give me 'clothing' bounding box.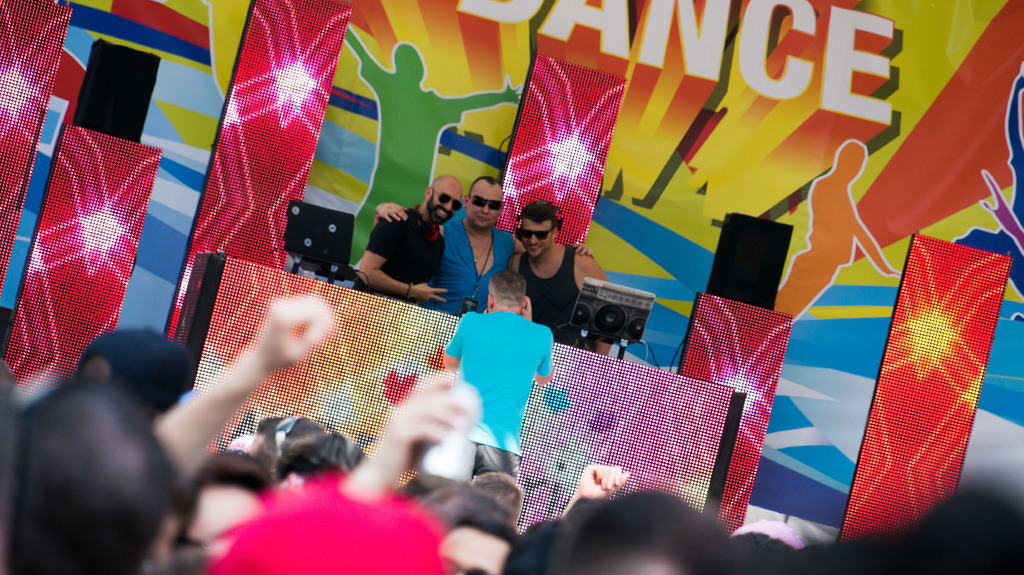
bbox(193, 464, 445, 574).
